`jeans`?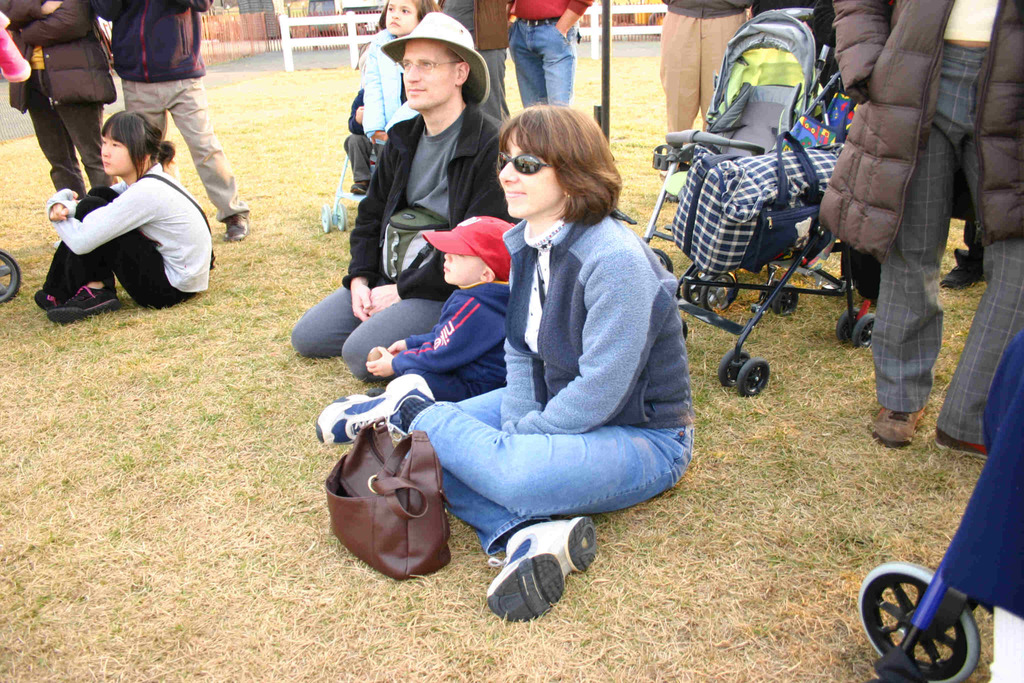
43, 175, 193, 317
